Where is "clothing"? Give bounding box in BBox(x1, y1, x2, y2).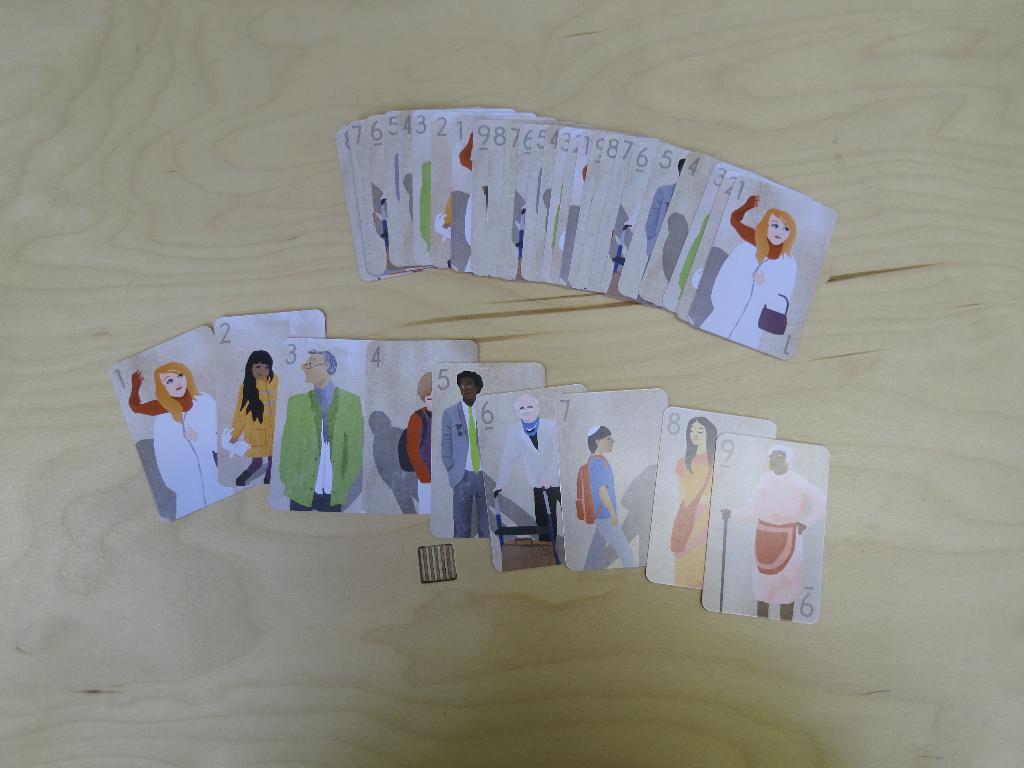
BBox(678, 447, 710, 597).
